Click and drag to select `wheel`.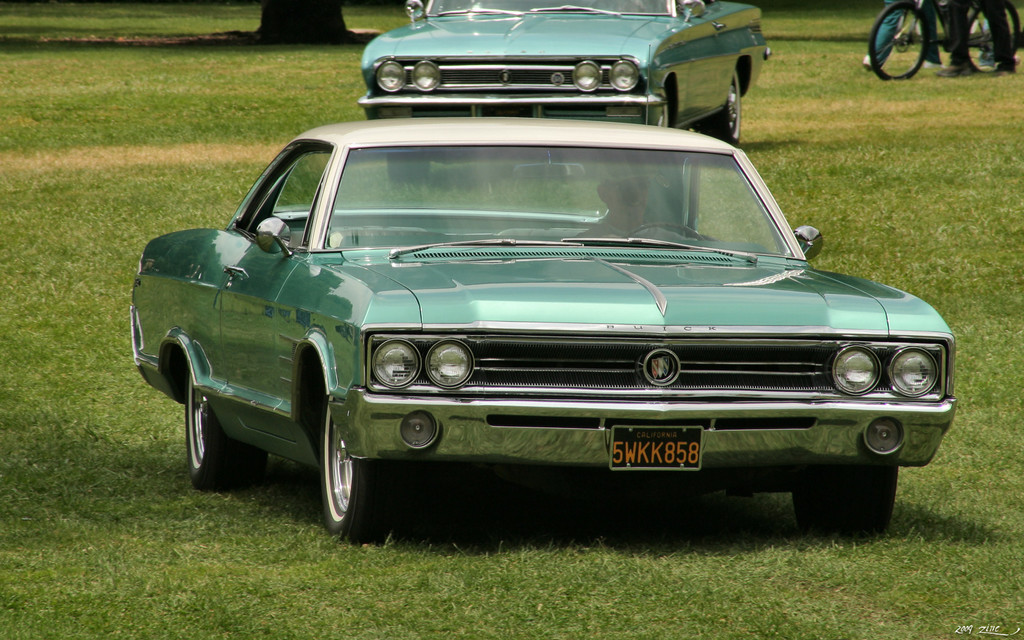
Selection: bbox=[621, 220, 707, 242].
